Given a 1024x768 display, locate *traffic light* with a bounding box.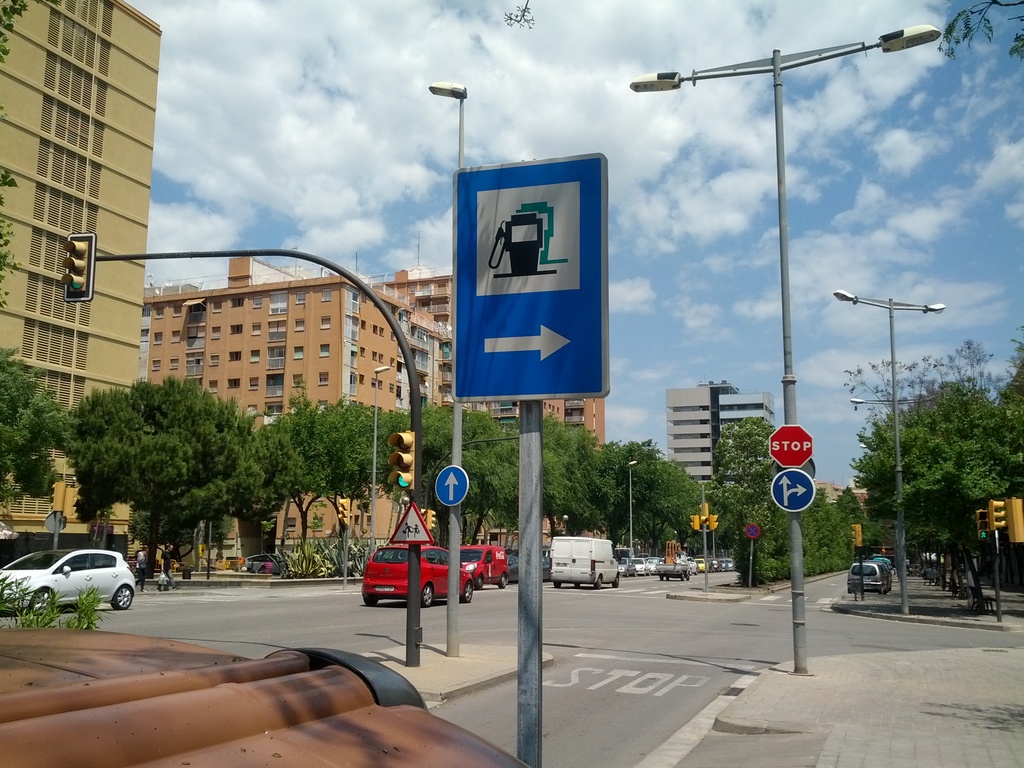
Located: pyautogui.locateOnScreen(340, 500, 351, 522).
